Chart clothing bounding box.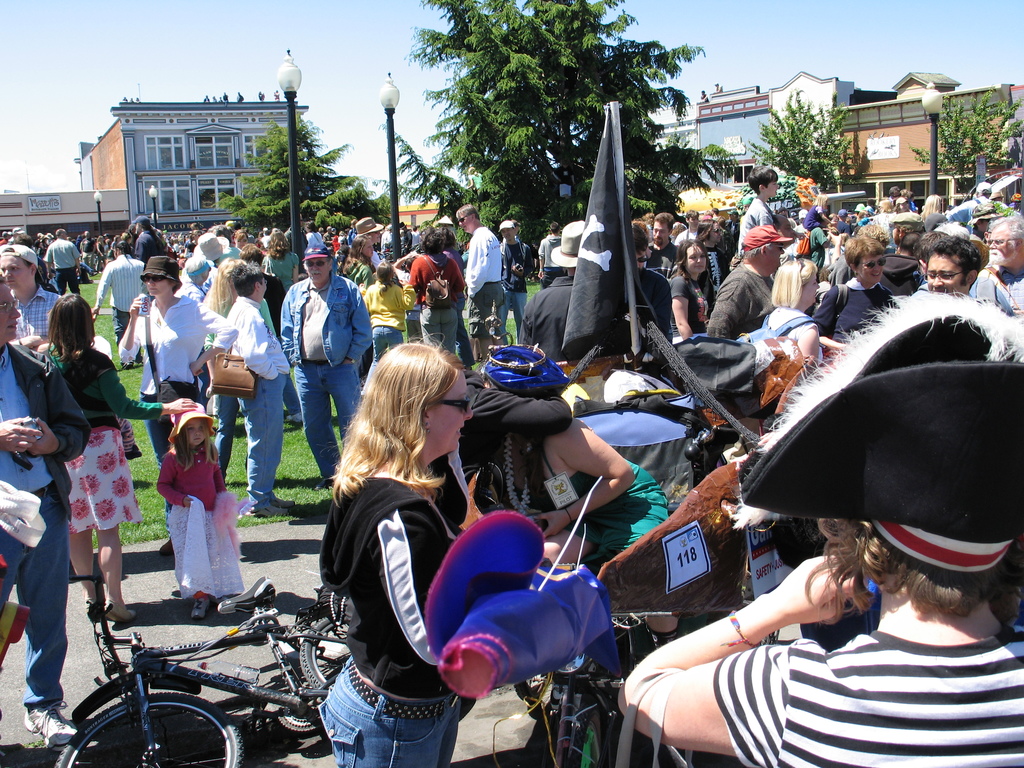
Charted: 383, 236, 392, 252.
